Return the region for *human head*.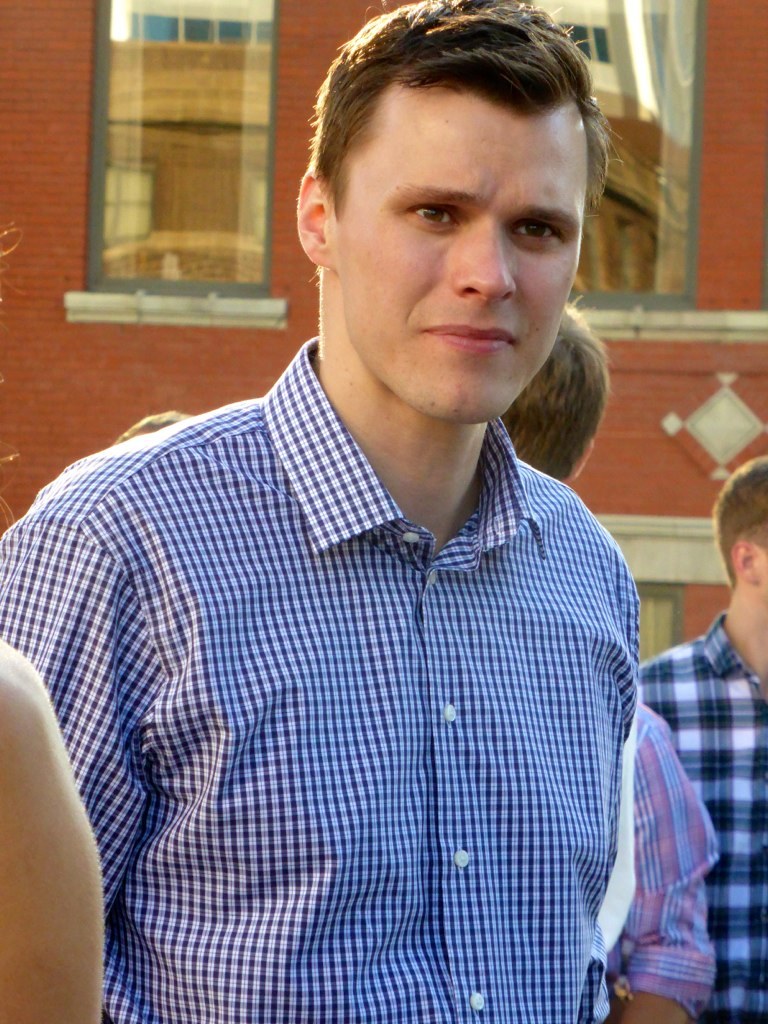
box=[500, 300, 610, 479].
